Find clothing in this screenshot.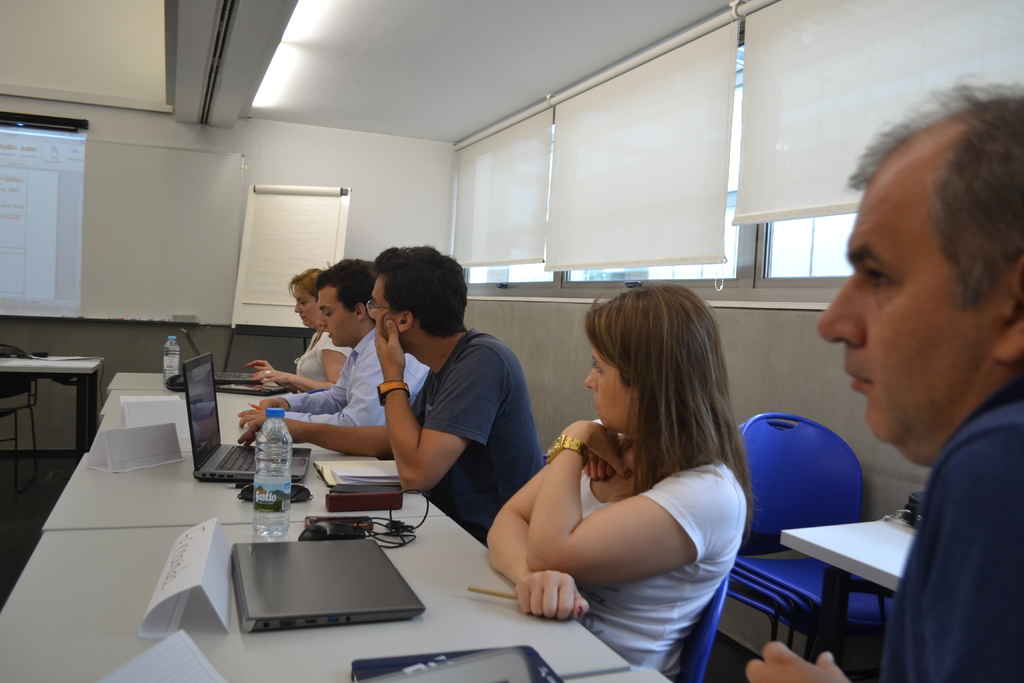
The bounding box for clothing is (285,327,354,385).
